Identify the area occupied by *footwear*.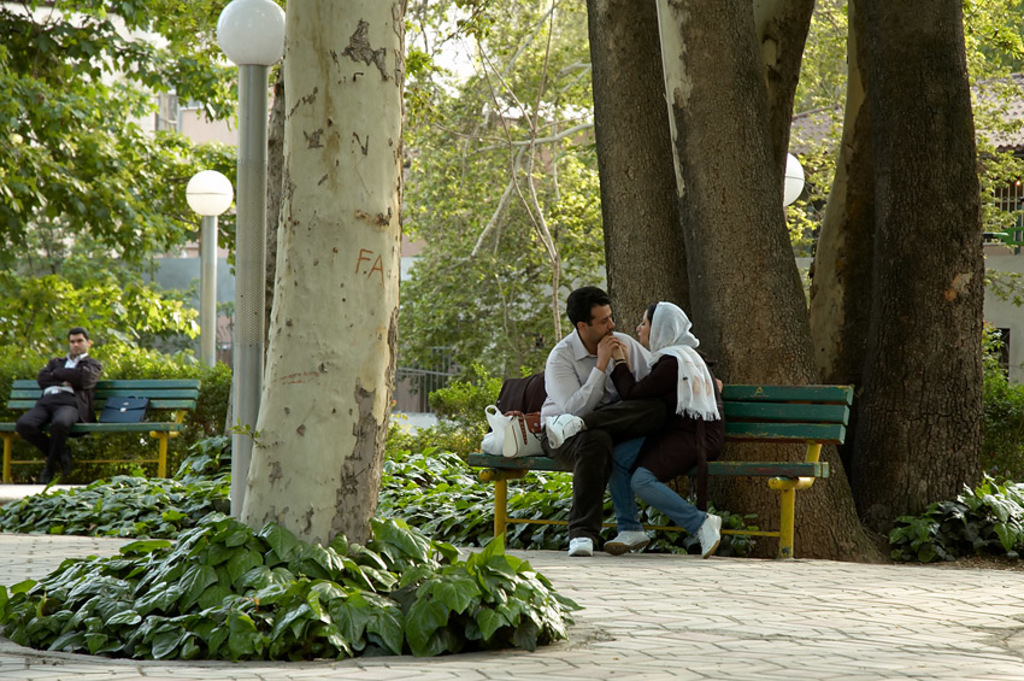
Area: (x1=564, y1=533, x2=587, y2=558).
